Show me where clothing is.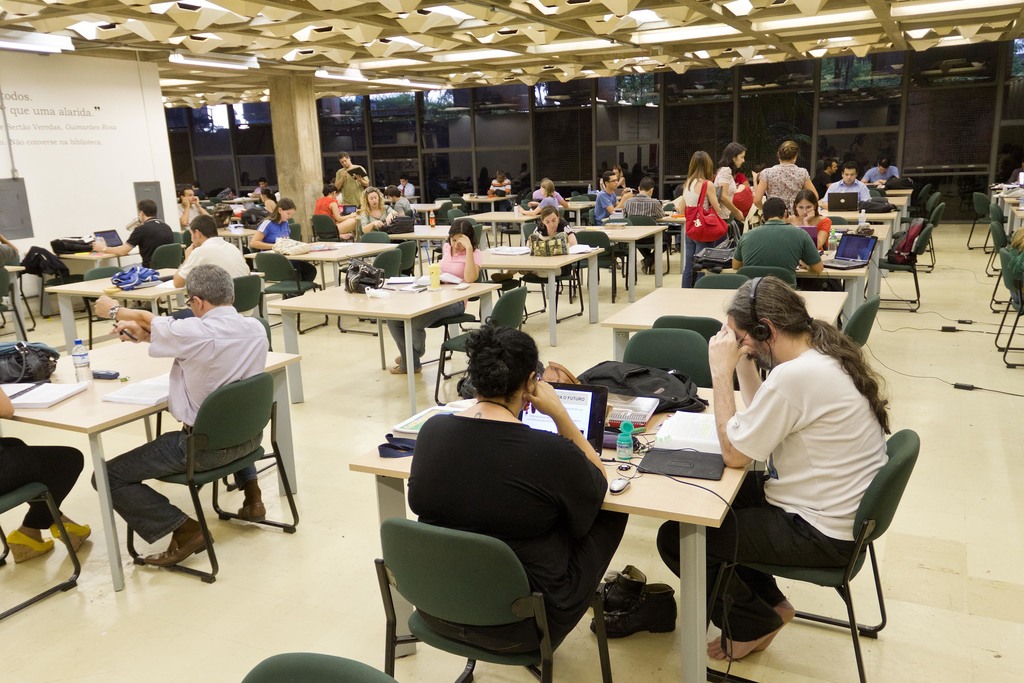
clothing is at (170,199,217,230).
